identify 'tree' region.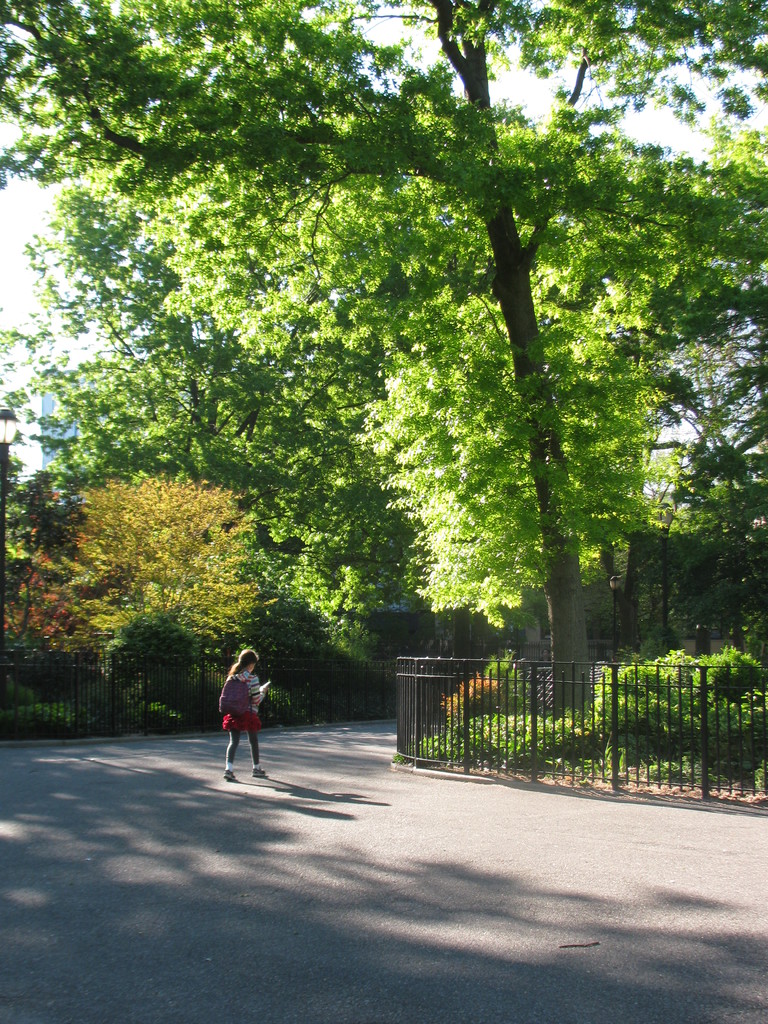
Region: rect(70, 182, 456, 711).
